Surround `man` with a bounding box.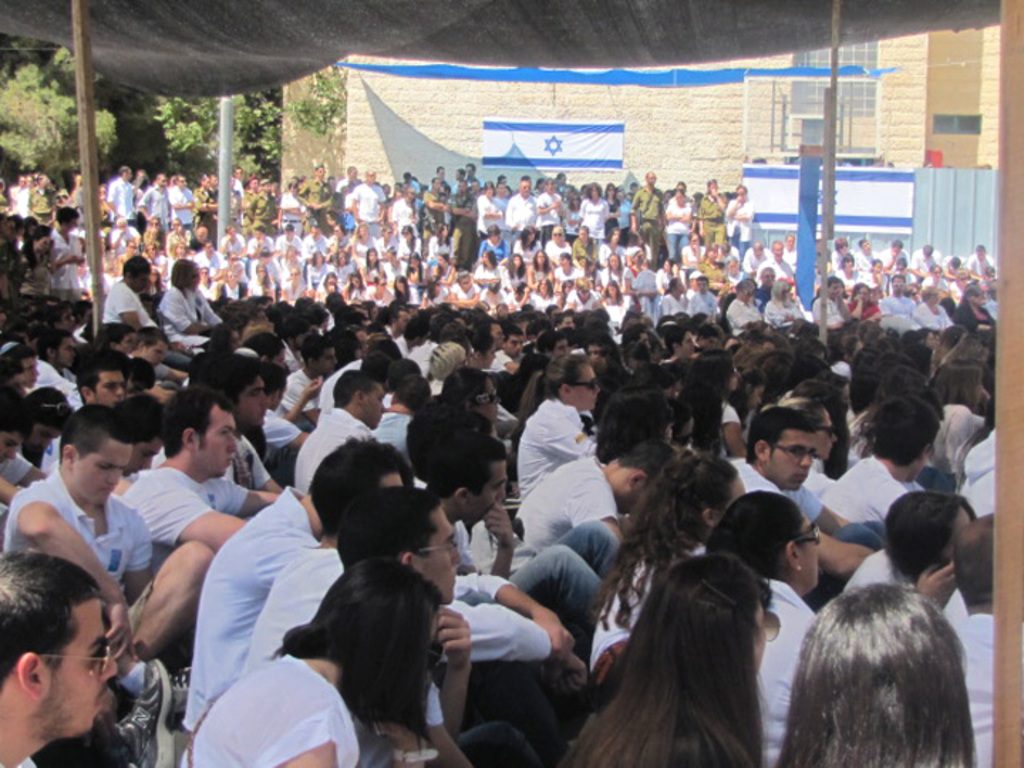
828, 232, 855, 270.
